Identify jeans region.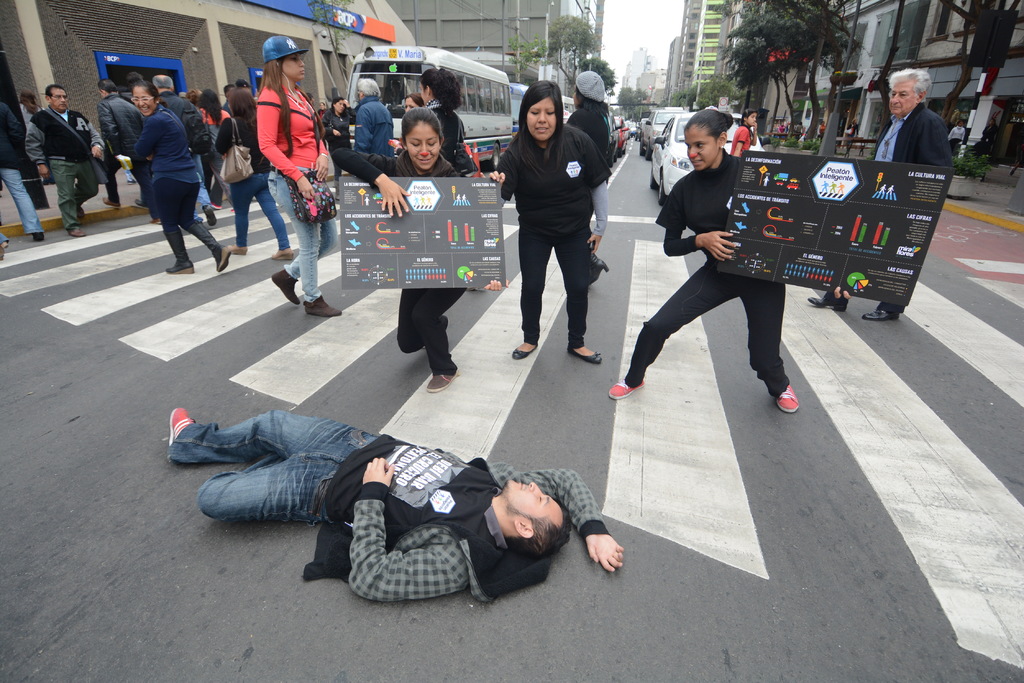
Region: [left=227, top=172, right=291, bottom=250].
